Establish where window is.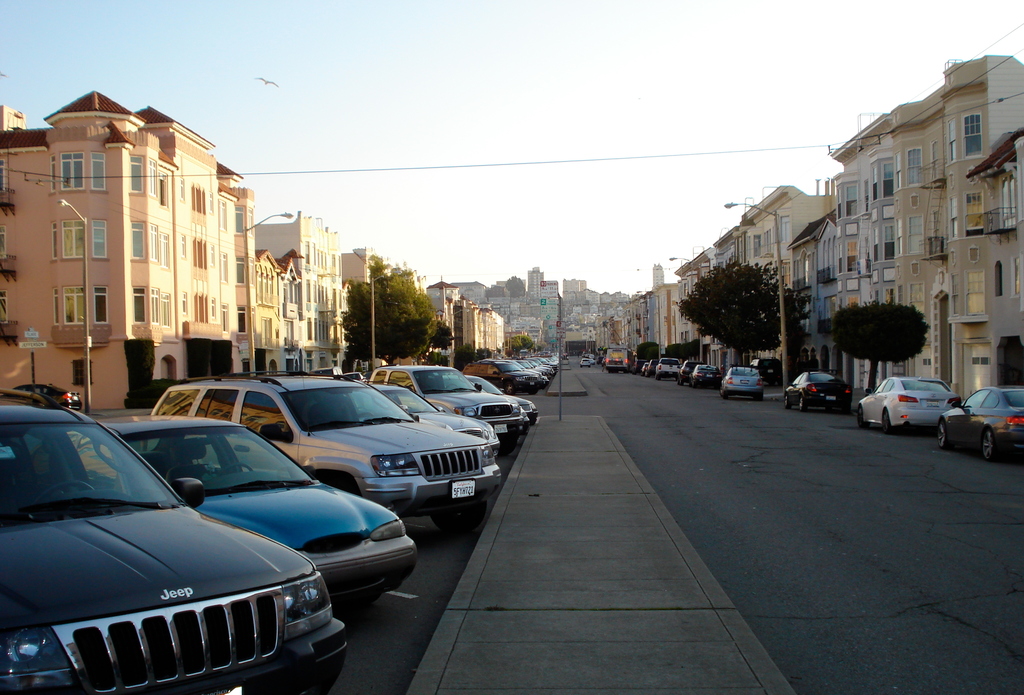
Established at detection(93, 221, 107, 257).
